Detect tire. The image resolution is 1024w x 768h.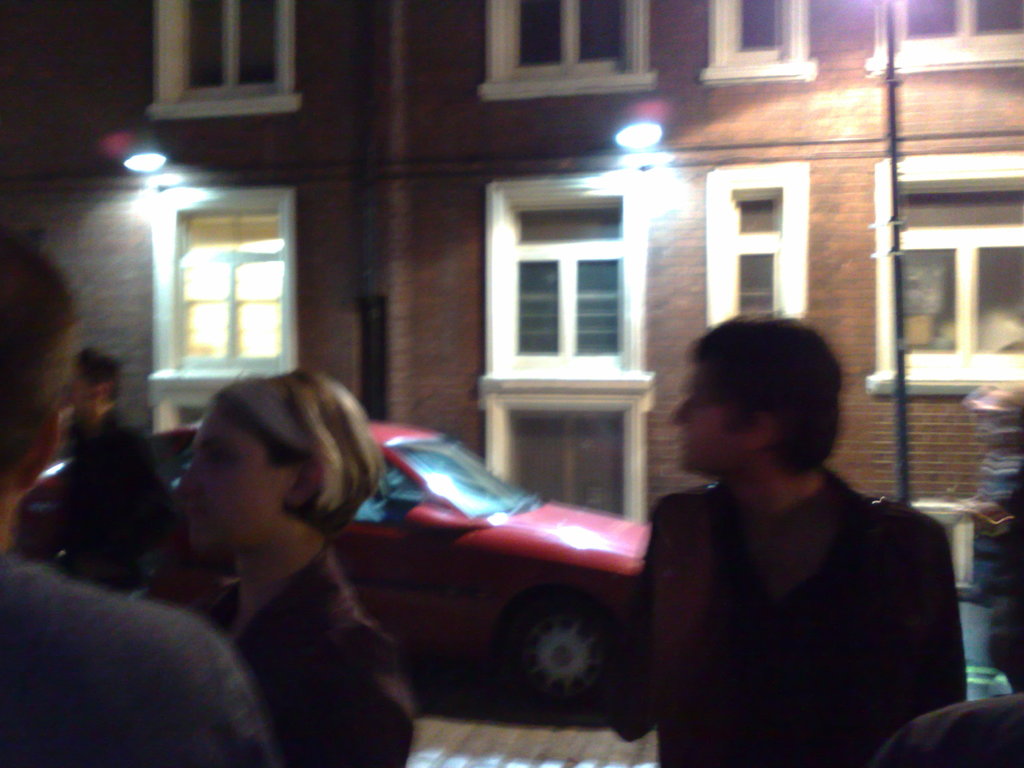
x1=483 y1=585 x2=630 y2=720.
